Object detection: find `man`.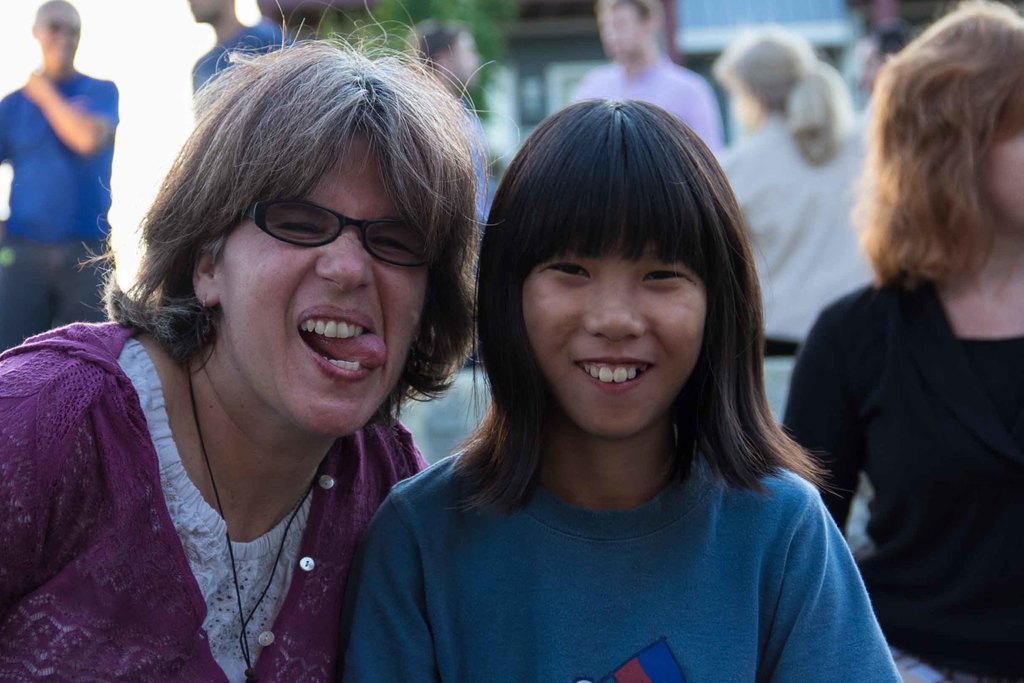
crop(3, 11, 128, 309).
